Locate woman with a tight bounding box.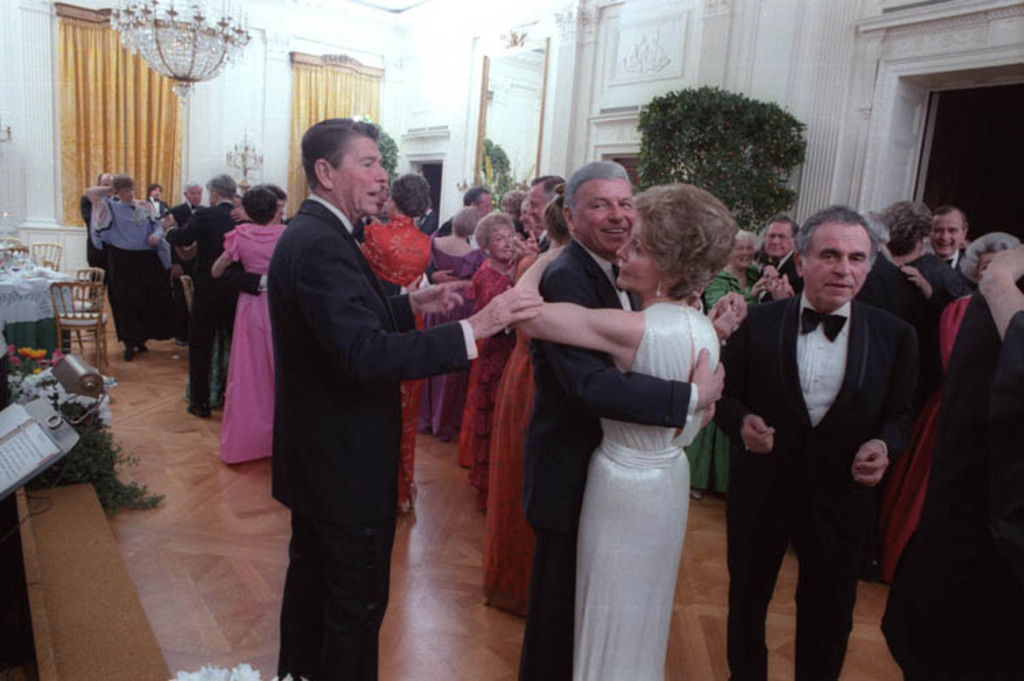
box(857, 233, 1008, 562).
